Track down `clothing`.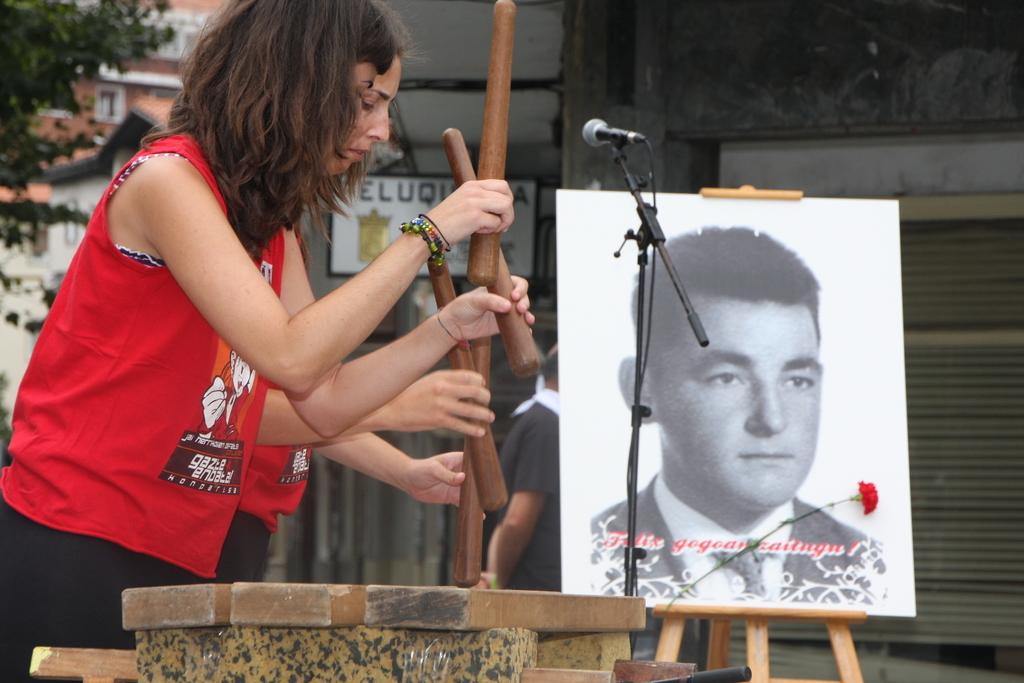
Tracked to select_region(492, 377, 566, 605).
